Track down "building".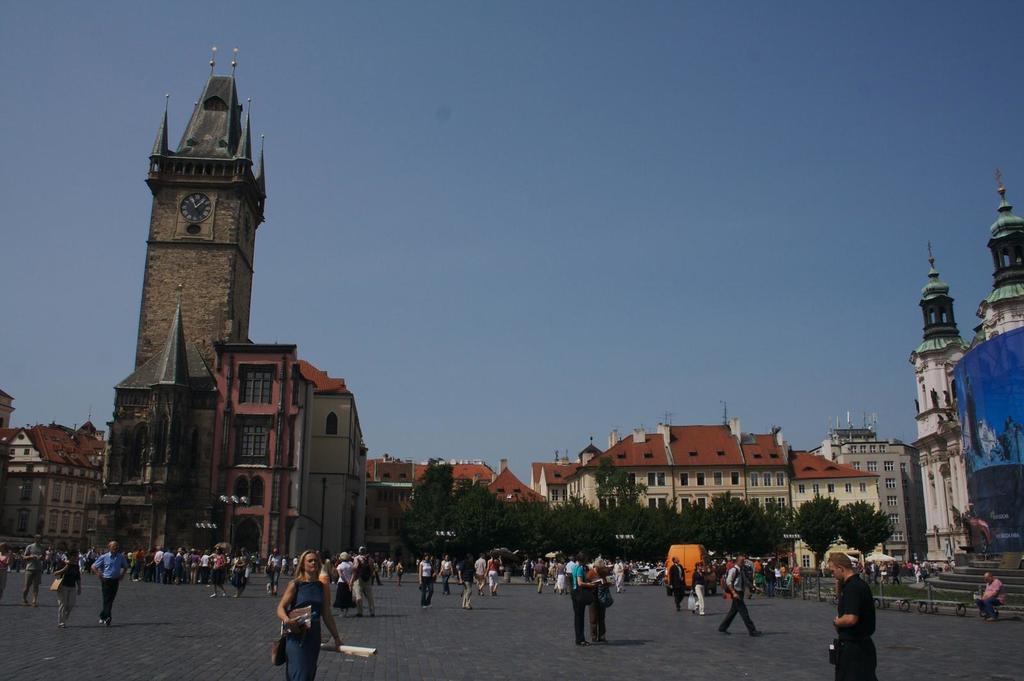
Tracked to (530,399,883,573).
